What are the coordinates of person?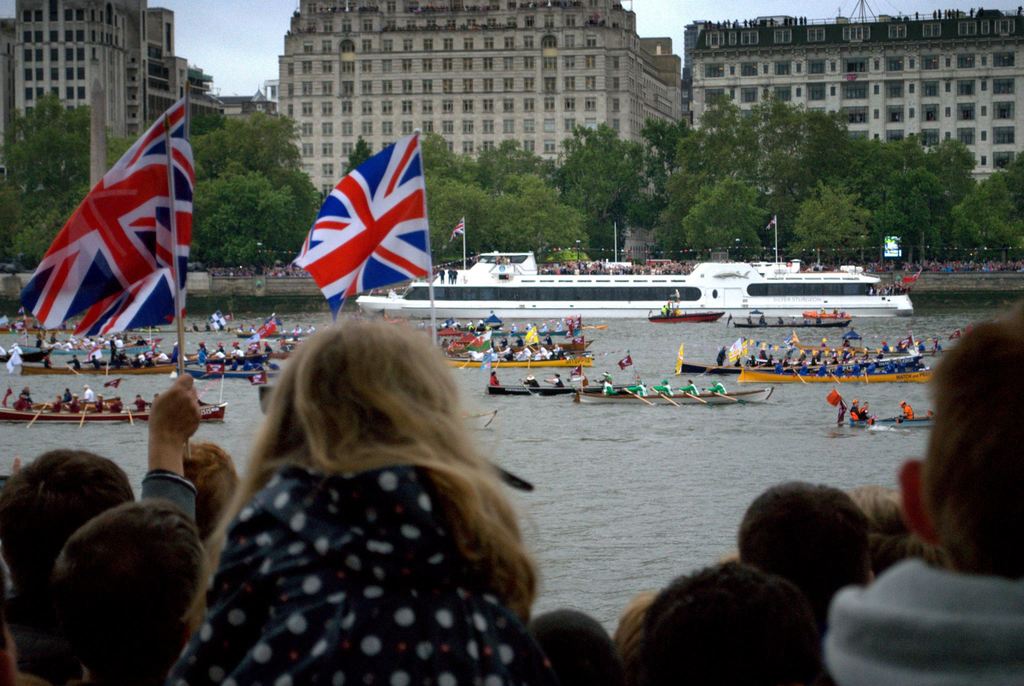
Rect(621, 379, 649, 396).
